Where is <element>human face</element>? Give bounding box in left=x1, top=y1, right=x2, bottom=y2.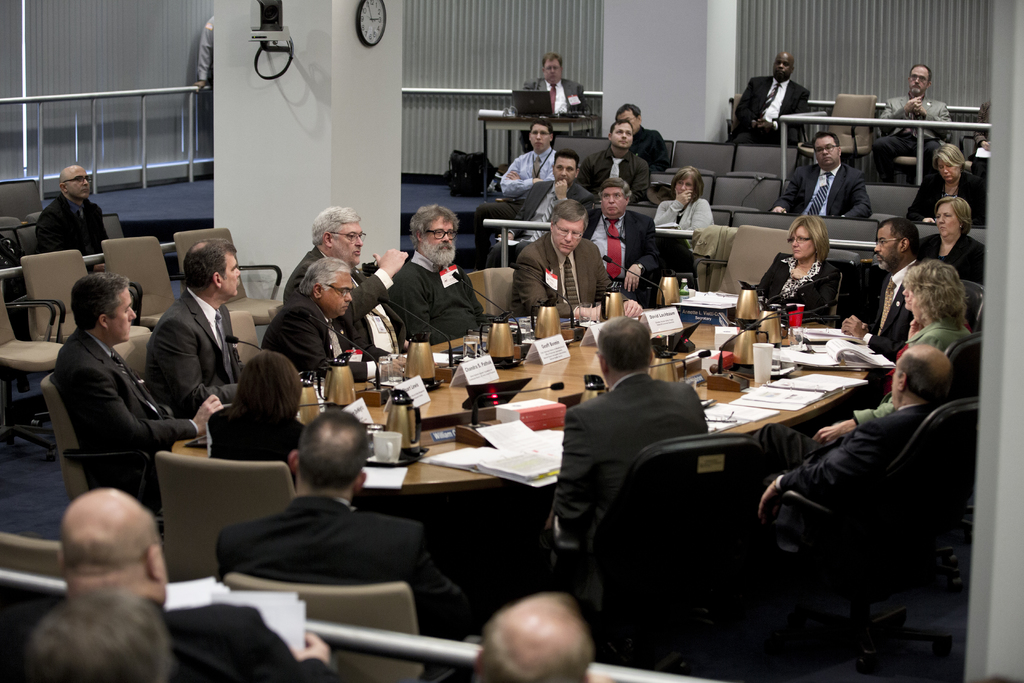
left=600, top=188, right=628, bottom=220.
